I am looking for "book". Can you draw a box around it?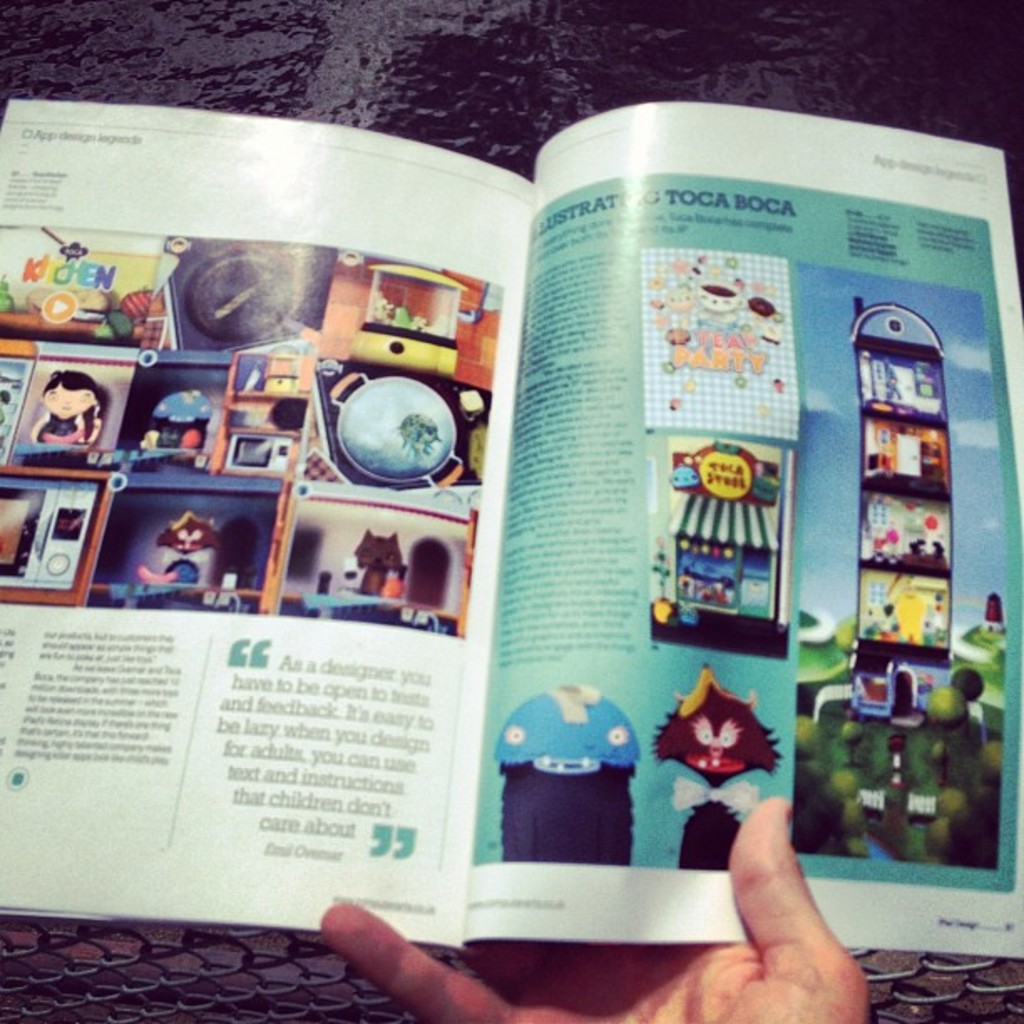
Sure, the bounding box is detection(0, 97, 1022, 959).
